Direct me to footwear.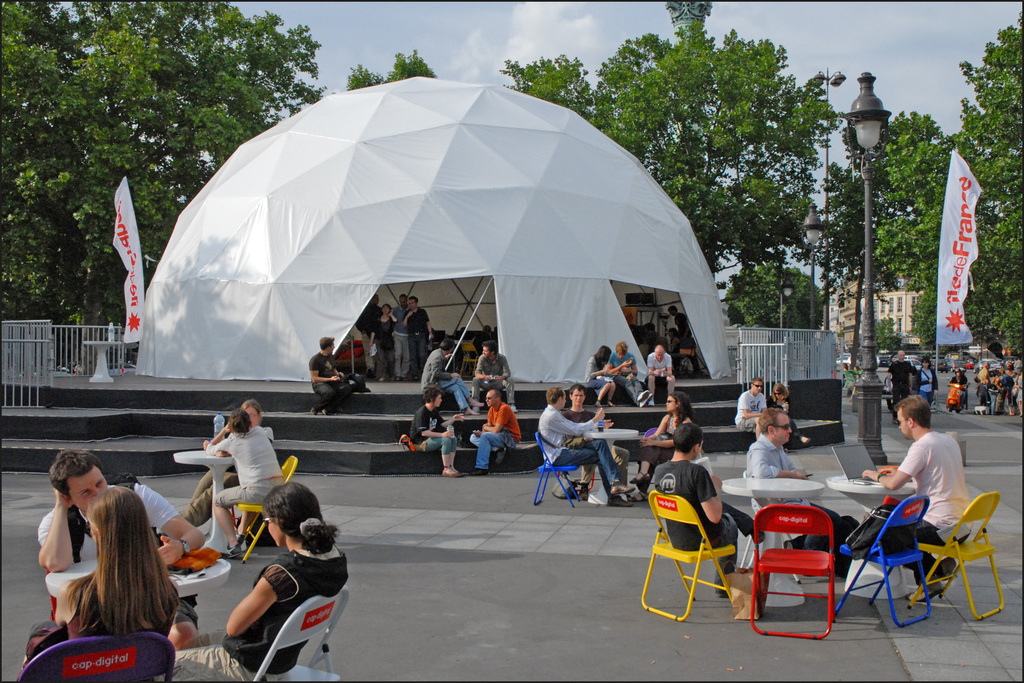
Direction: crop(628, 471, 652, 482).
